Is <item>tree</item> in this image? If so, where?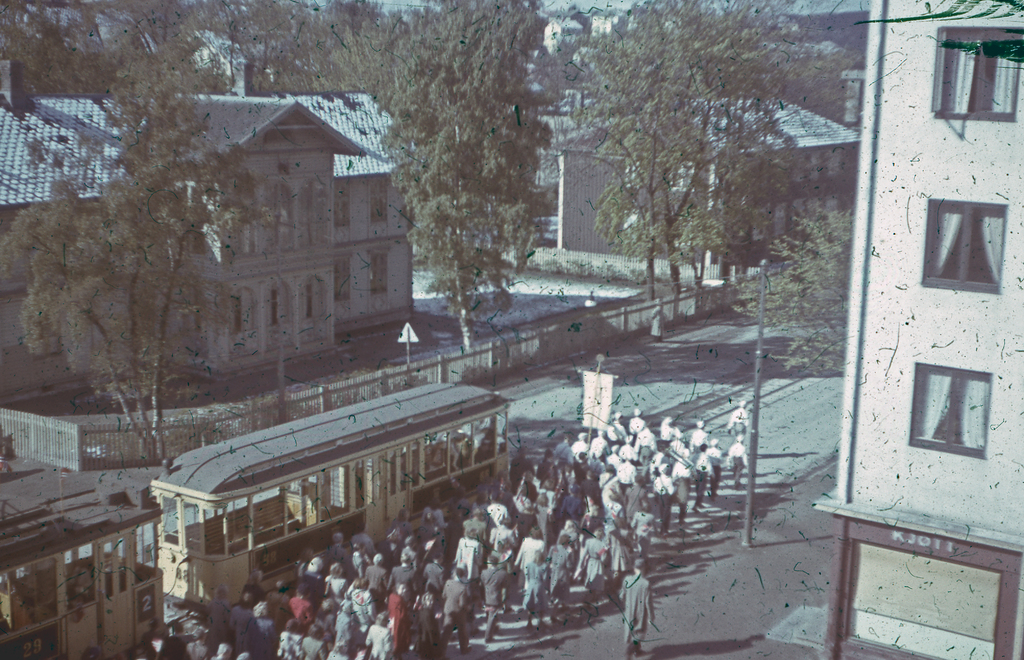
Yes, at locate(717, 33, 845, 126).
